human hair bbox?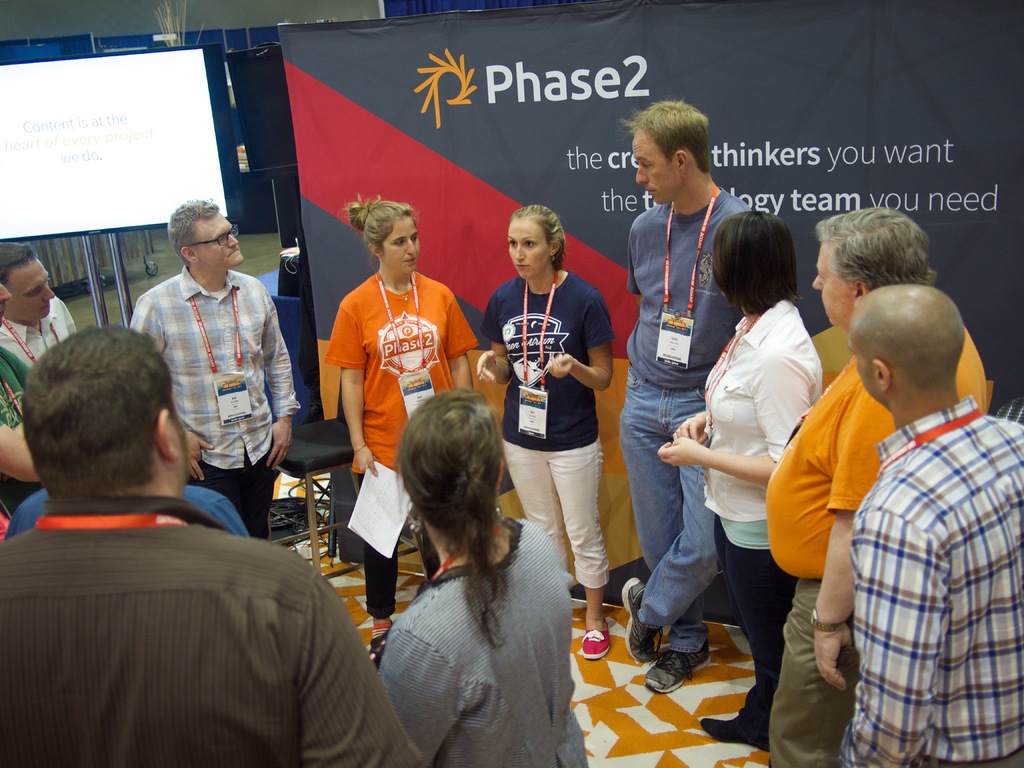
box(710, 209, 801, 315)
